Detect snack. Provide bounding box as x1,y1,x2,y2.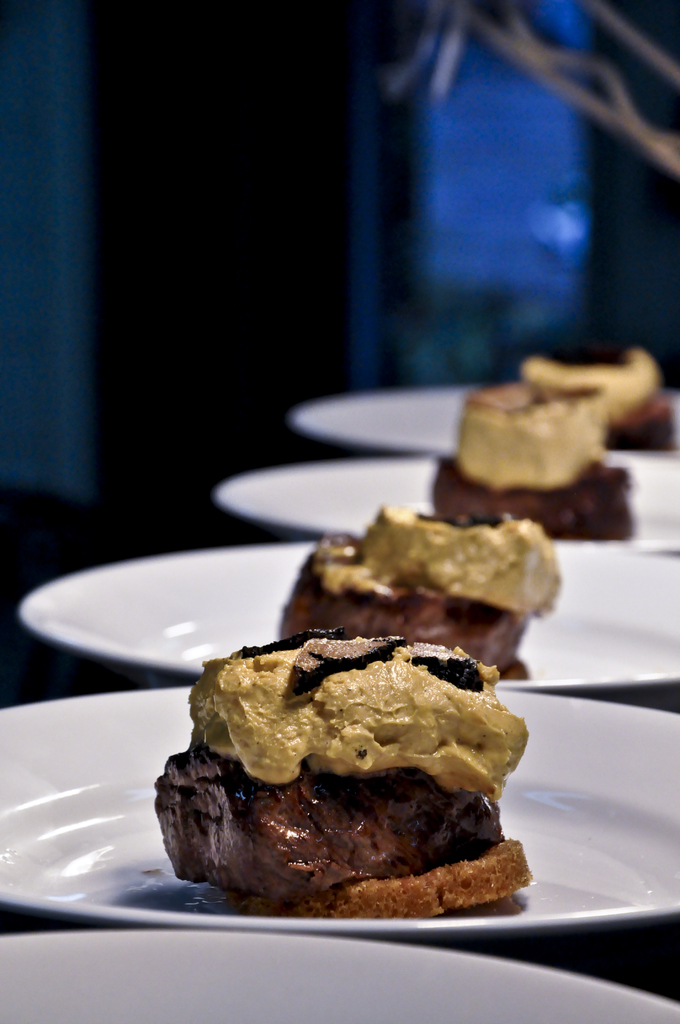
428,376,631,543.
